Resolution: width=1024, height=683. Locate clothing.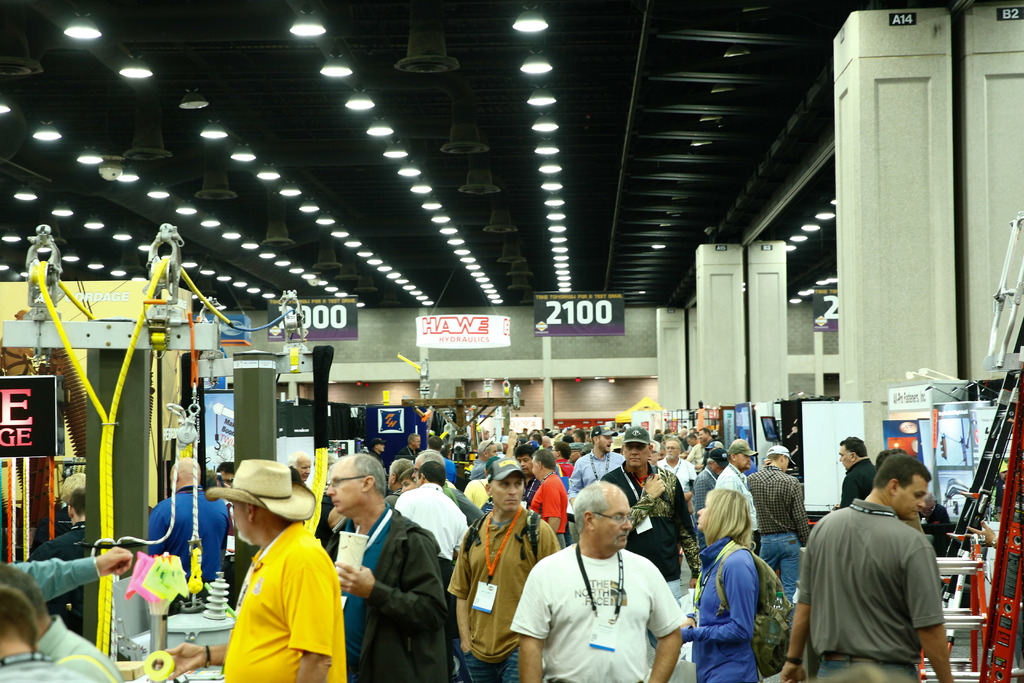
<box>513,543,687,682</box>.
